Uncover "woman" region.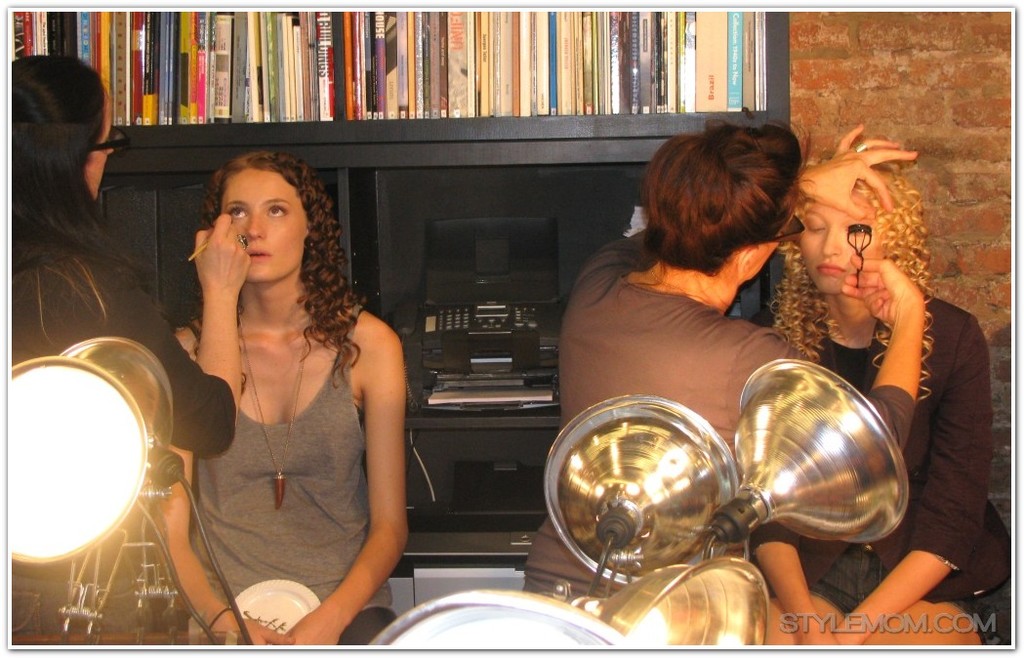
Uncovered: (x1=748, y1=168, x2=1011, y2=657).
